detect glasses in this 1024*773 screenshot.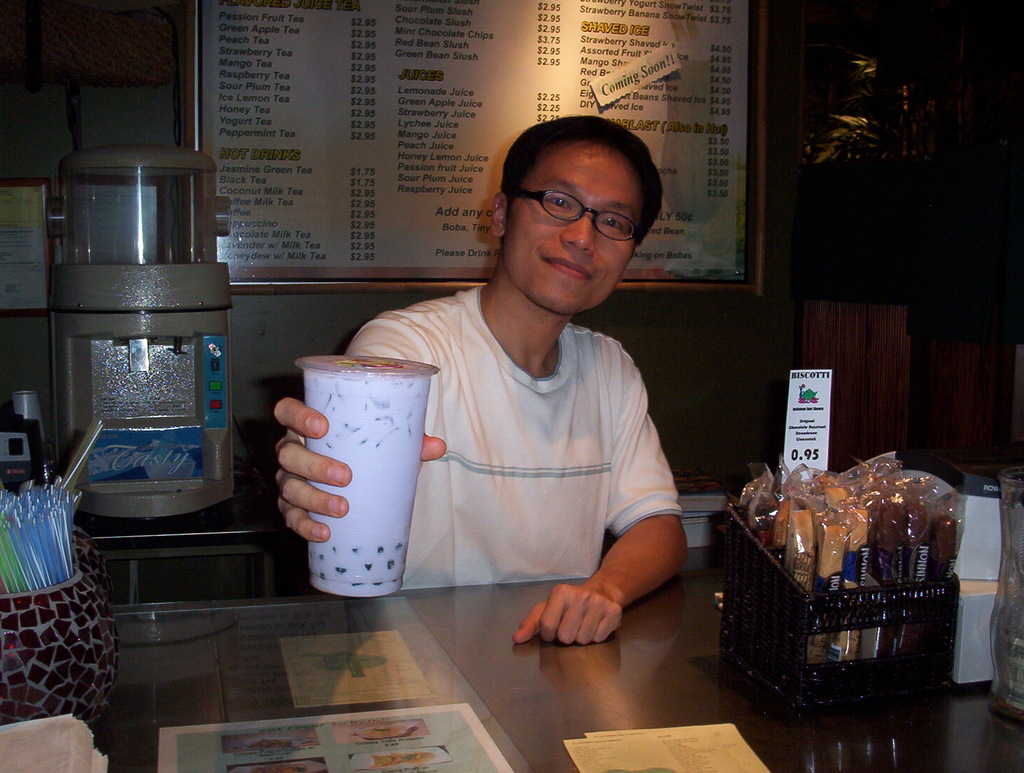
Detection: region(508, 187, 643, 243).
